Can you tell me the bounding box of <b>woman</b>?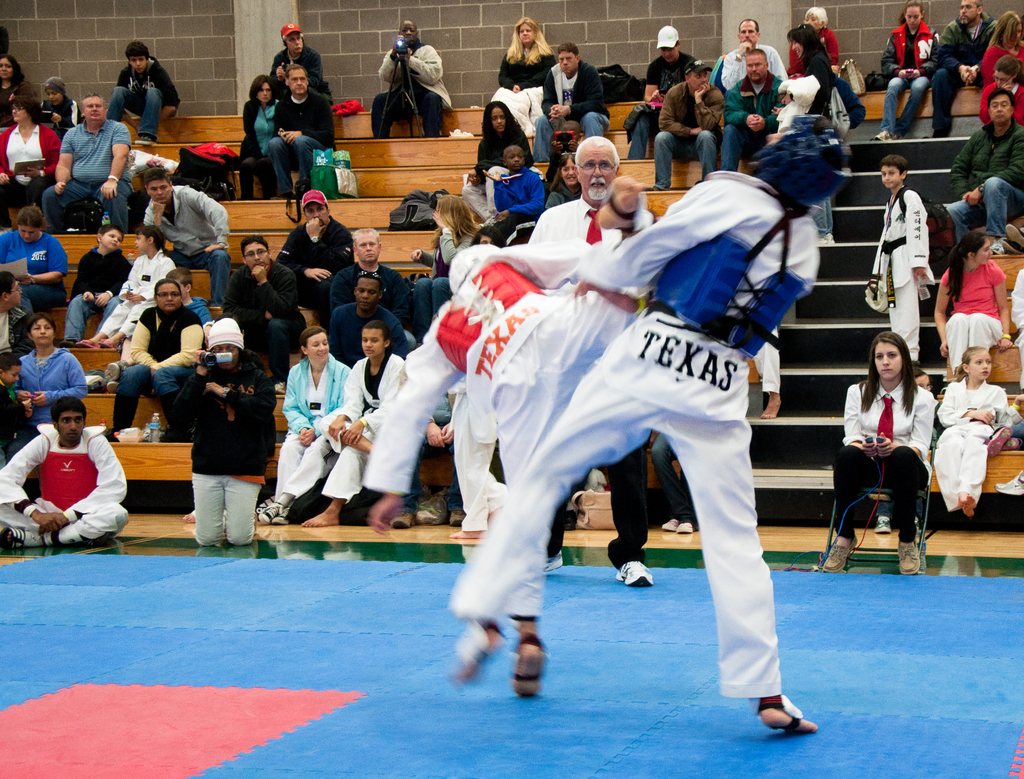
{"x1": 767, "y1": 21, "x2": 840, "y2": 115}.
